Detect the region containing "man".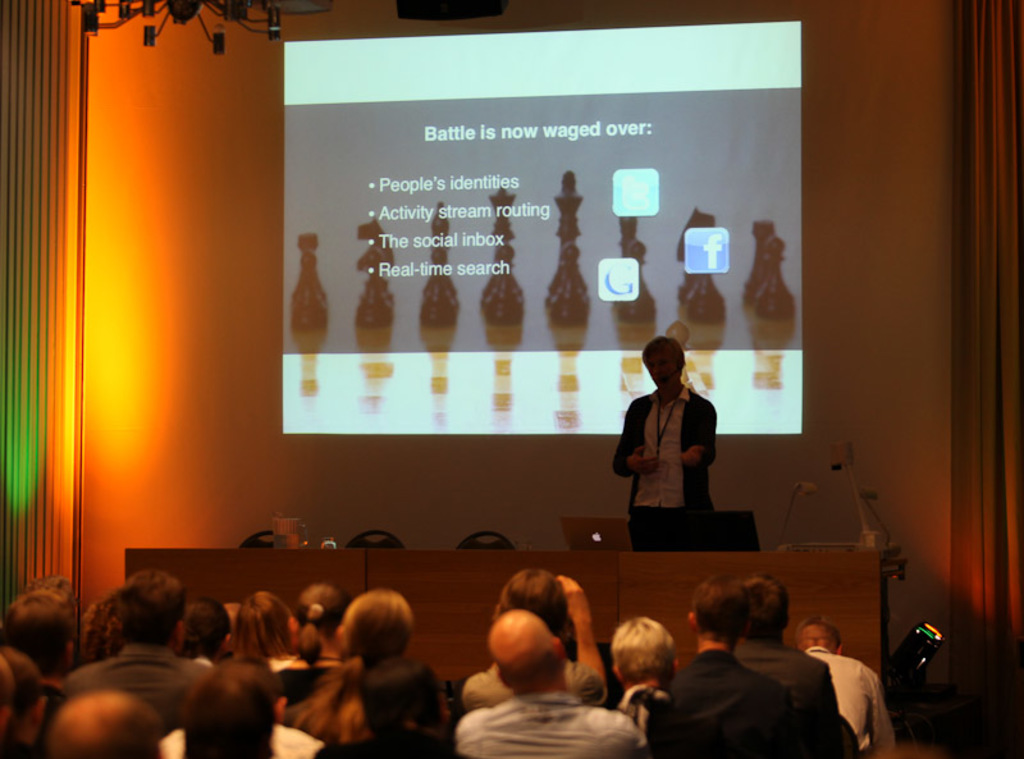
460, 566, 613, 719.
